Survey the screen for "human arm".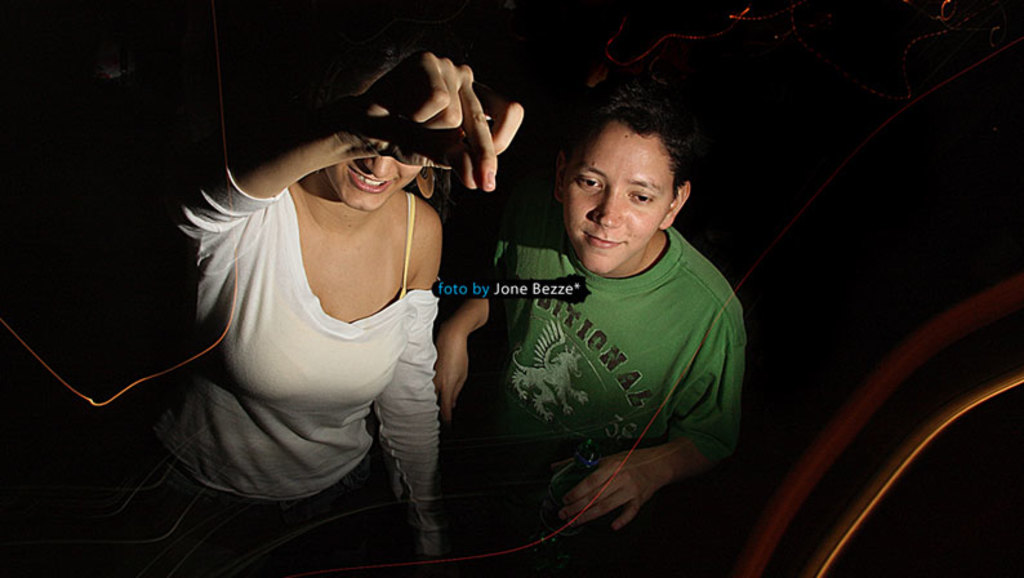
Survey found: box=[370, 192, 446, 557].
